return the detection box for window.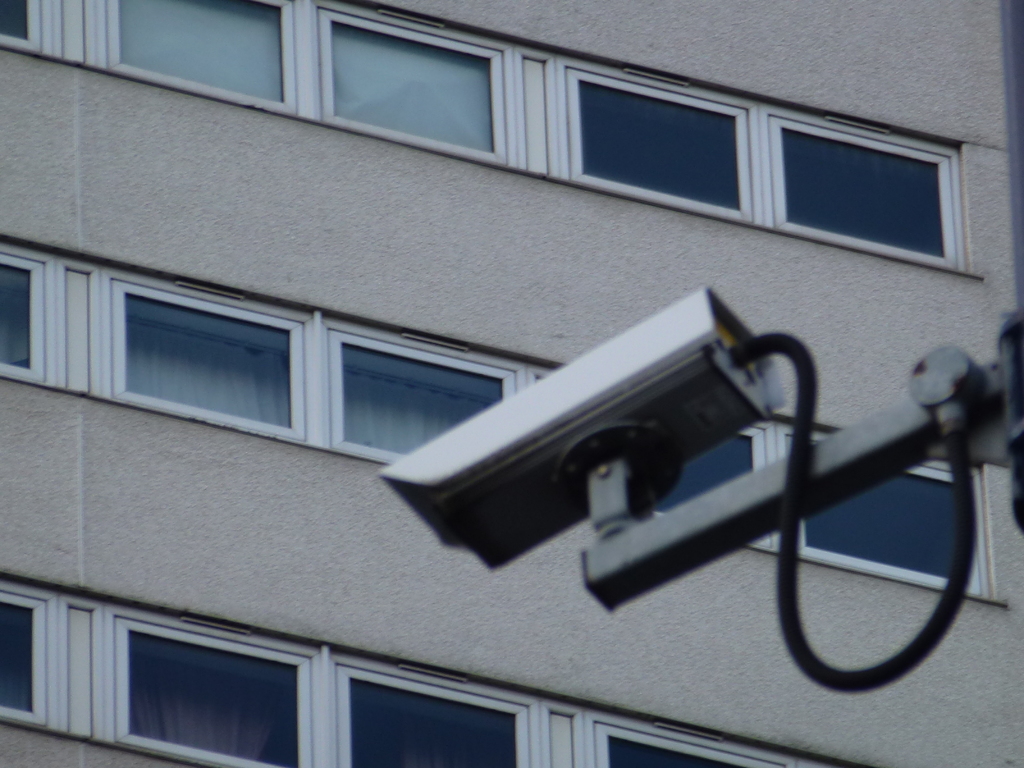
left=0, top=572, right=73, bottom=737.
